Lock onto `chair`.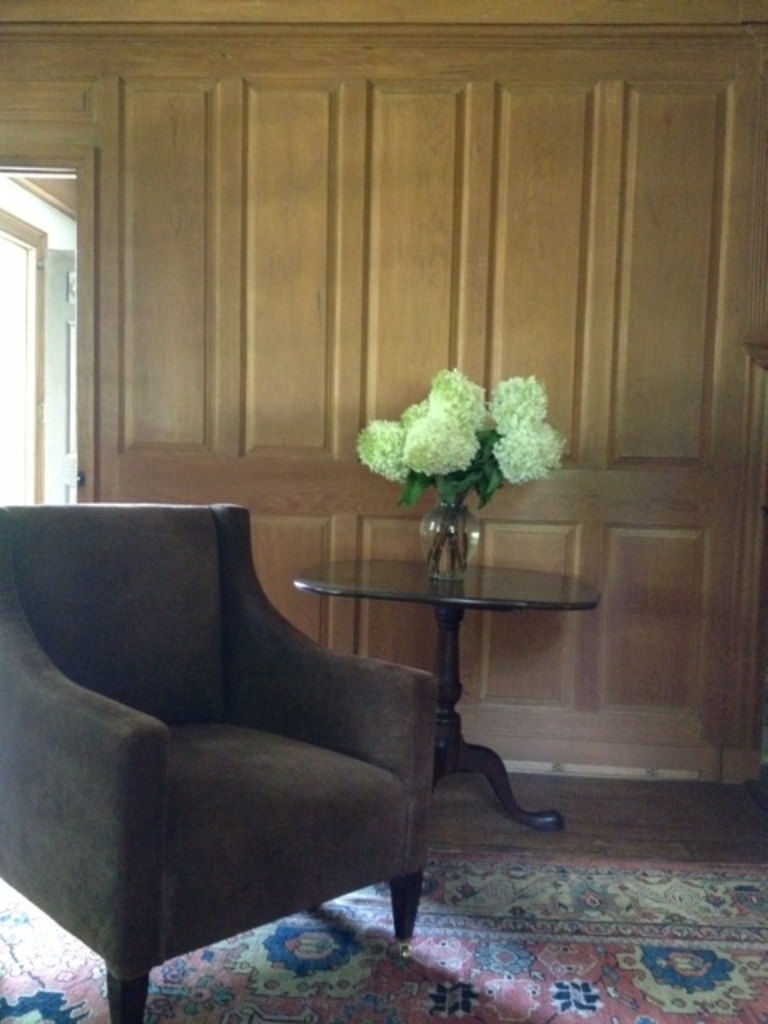
Locked: pyautogui.locateOnScreen(82, 461, 480, 962).
